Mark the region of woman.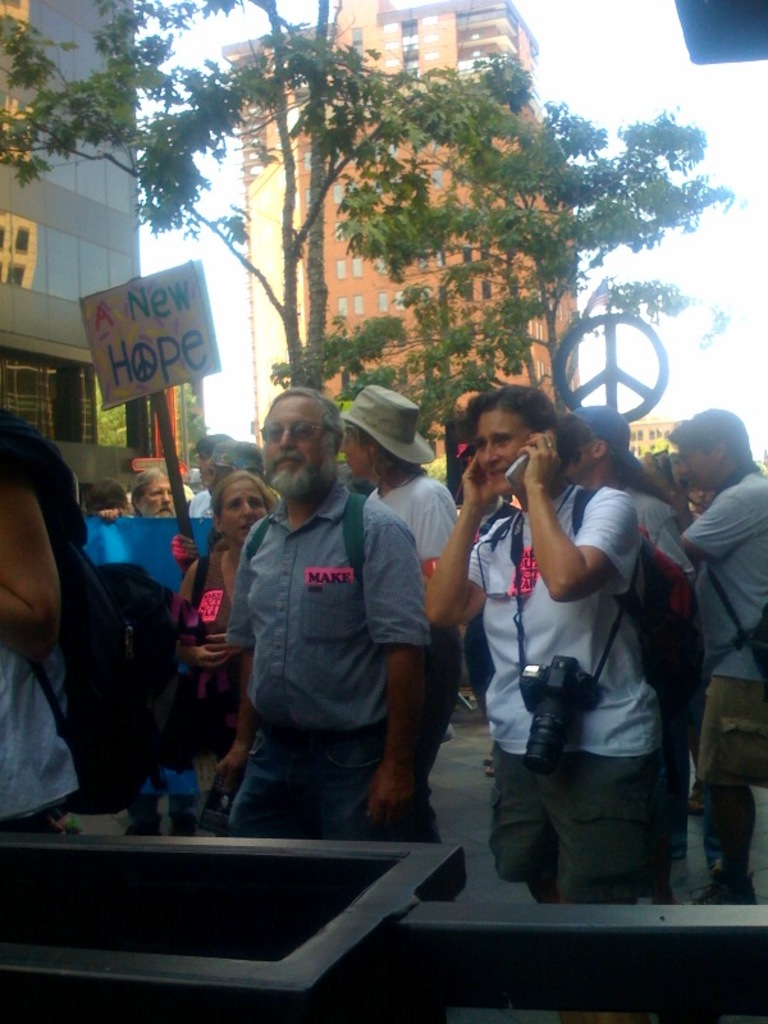
Region: l=440, t=375, r=714, b=911.
